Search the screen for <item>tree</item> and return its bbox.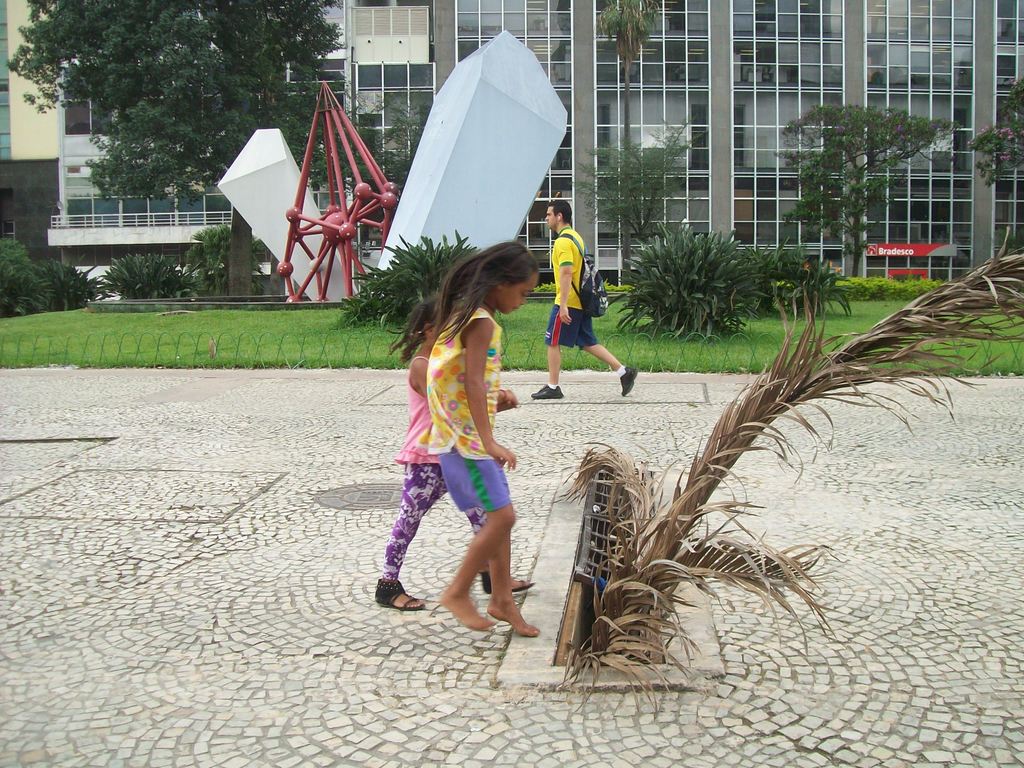
Found: 596:0:665:275.
